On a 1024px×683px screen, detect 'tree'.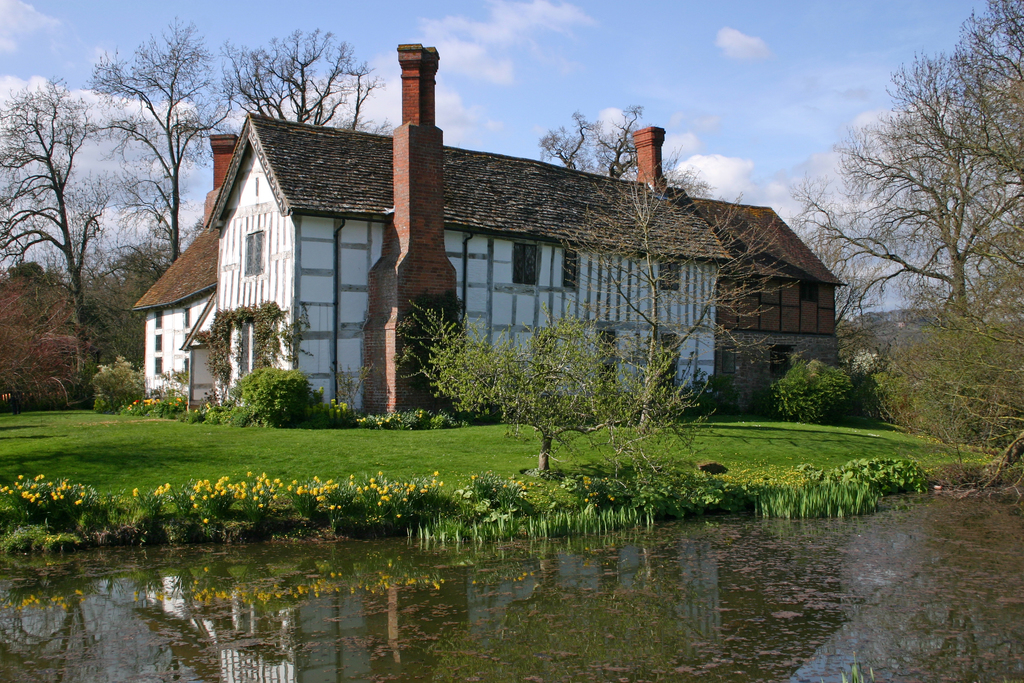
x1=6, y1=72, x2=111, y2=402.
